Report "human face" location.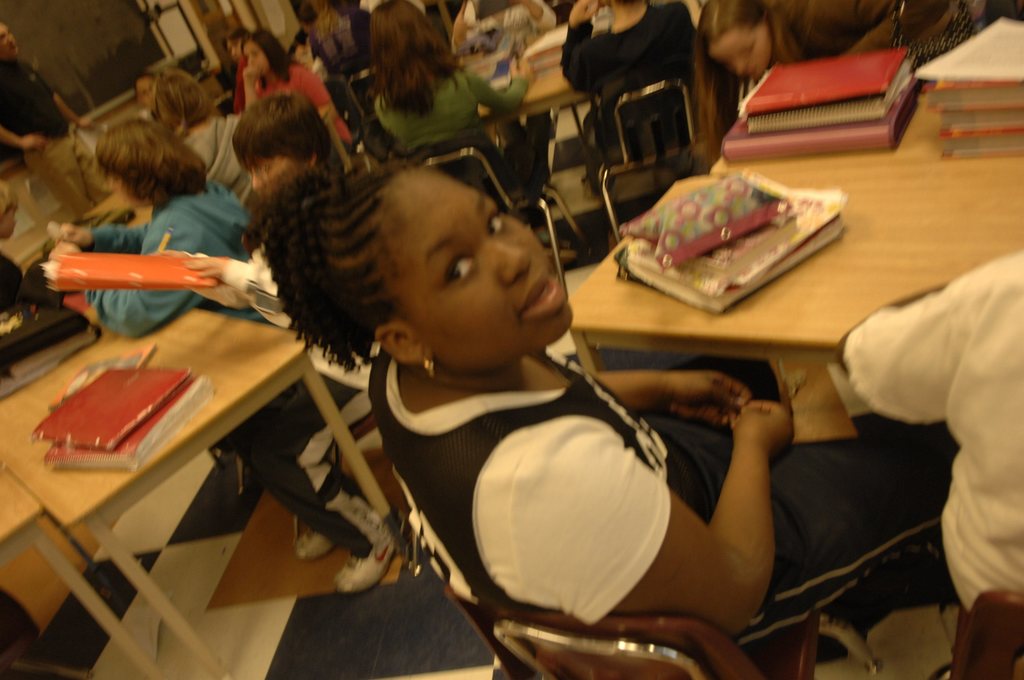
Report: BBox(243, 38, 268, 77).
